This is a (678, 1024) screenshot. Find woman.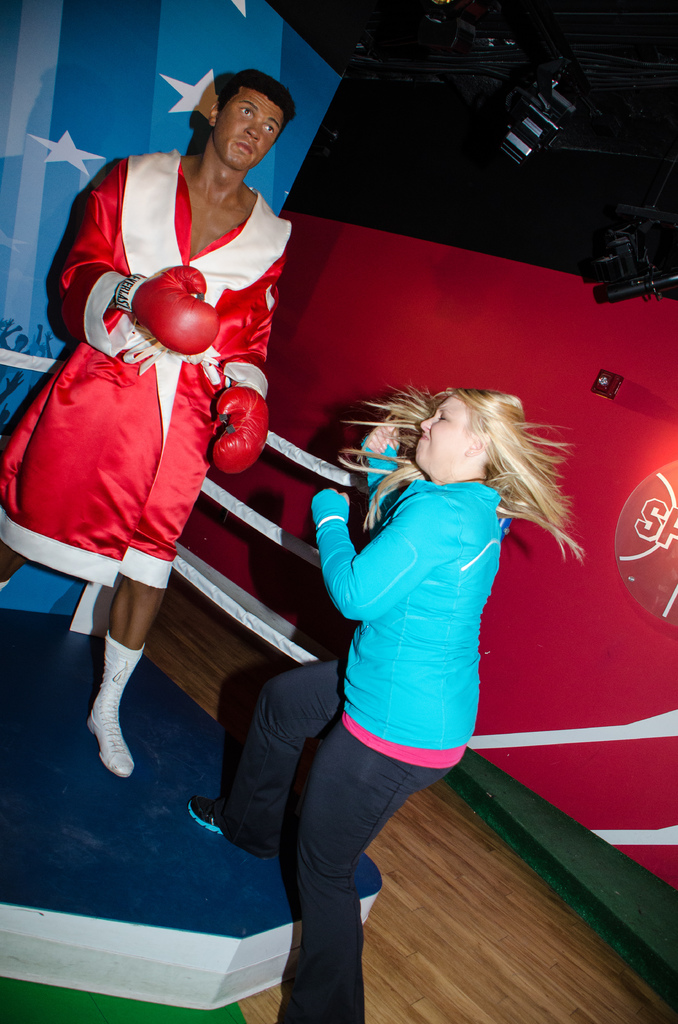
Bounding box: (x1=211, y1=328, x2=563, y2=995).
